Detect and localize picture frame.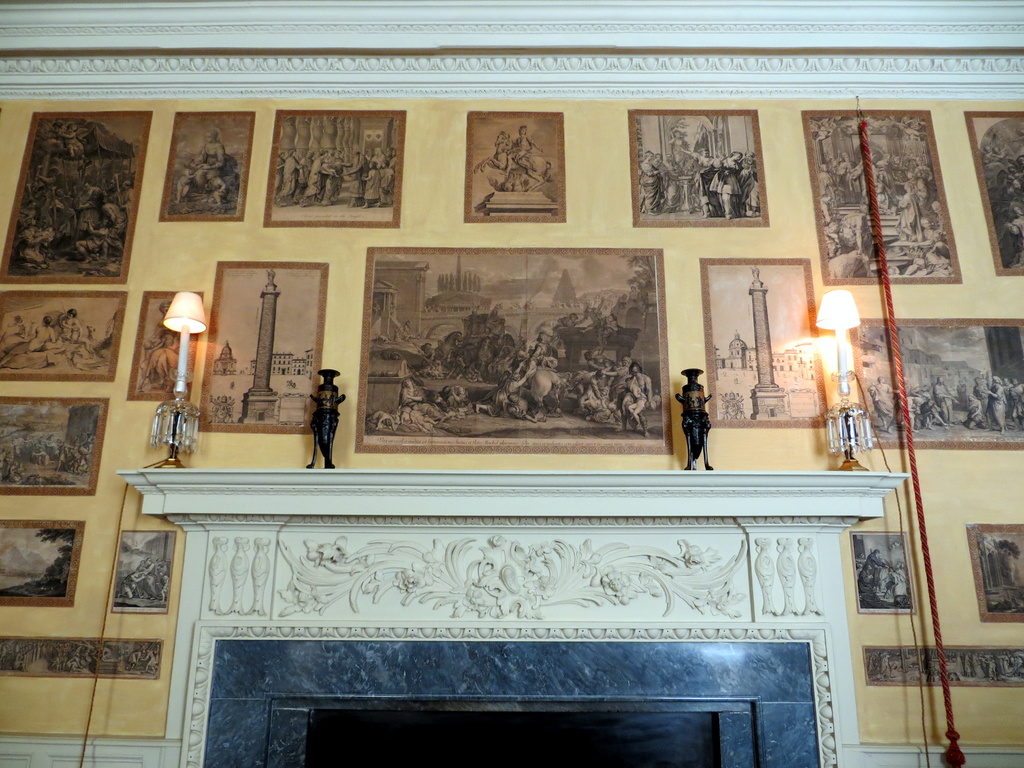
Localized at bbox(847, 316, 1023, 449).
